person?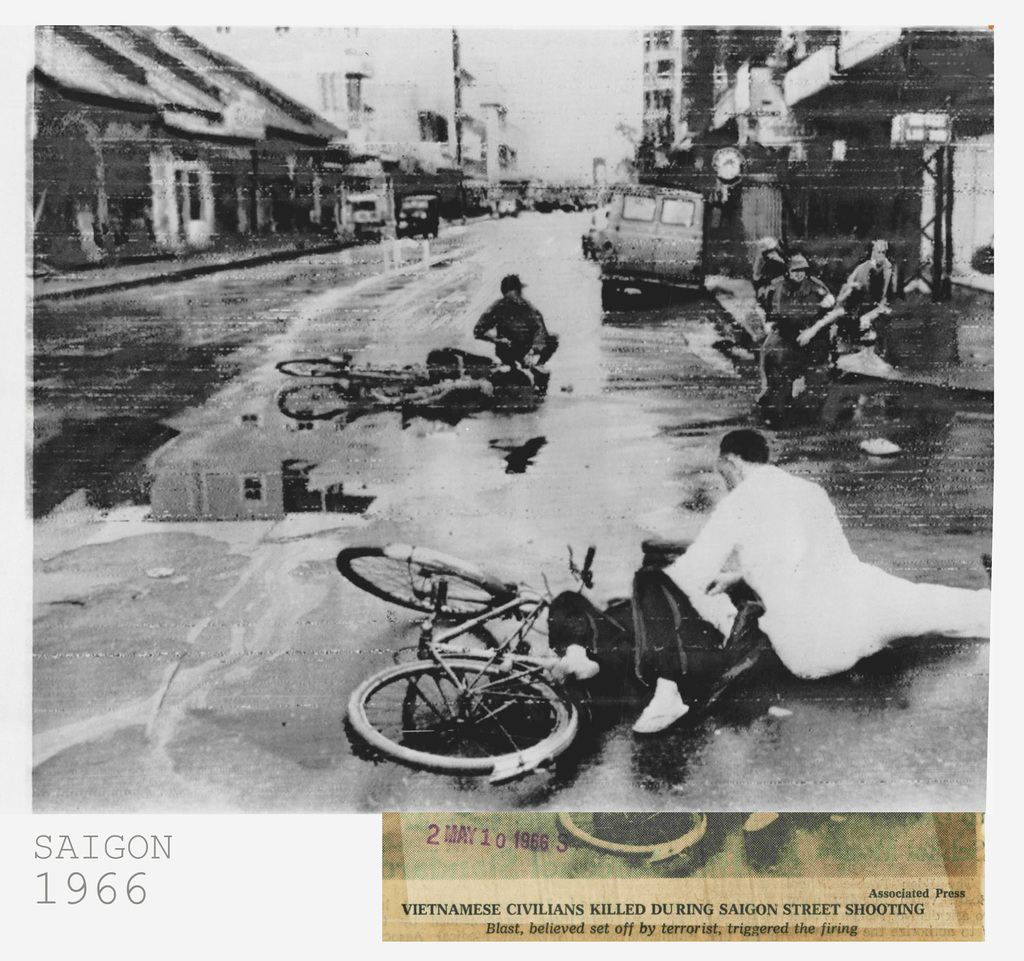
select_region(548, 538, 759, 729)
